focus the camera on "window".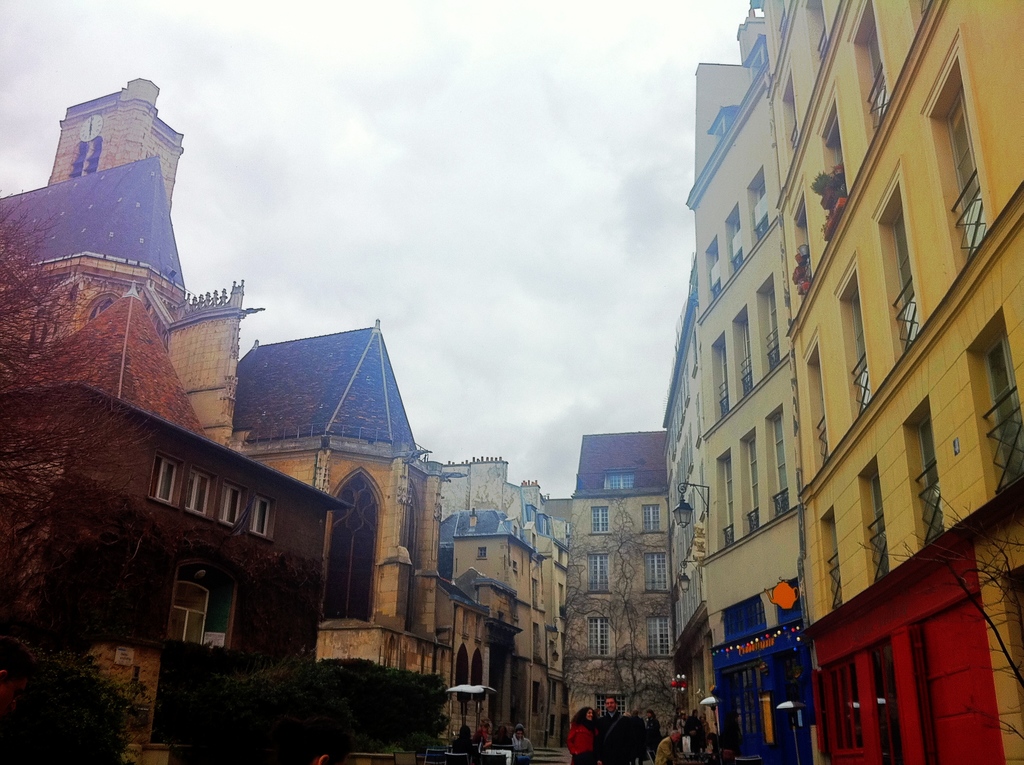
Focus region: bbox(170, 577, 212, 641).
